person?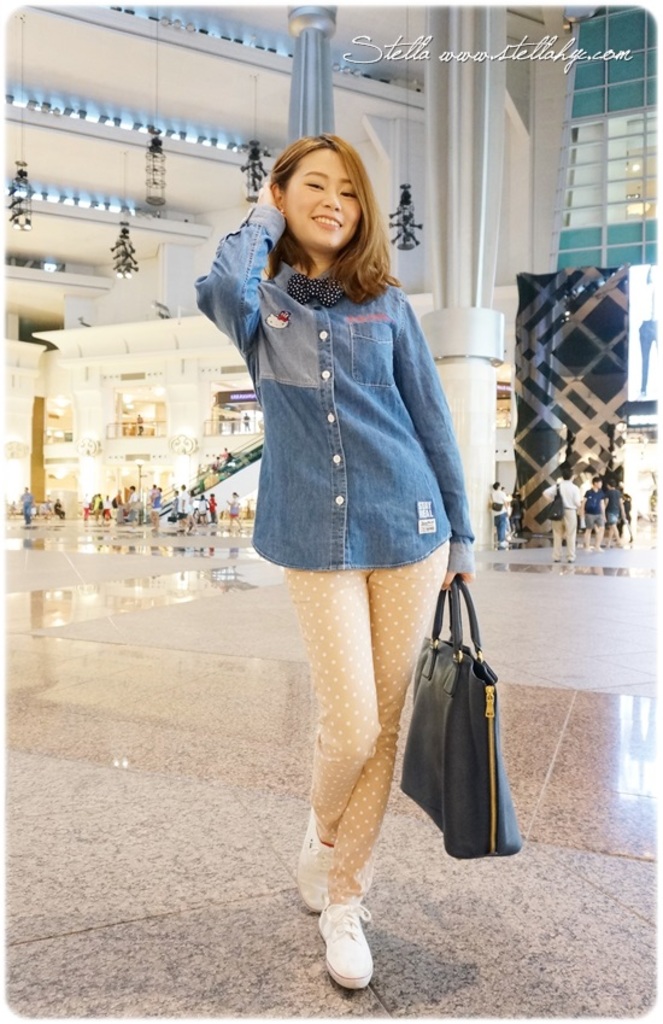
region(203, 129, 492, 924)
